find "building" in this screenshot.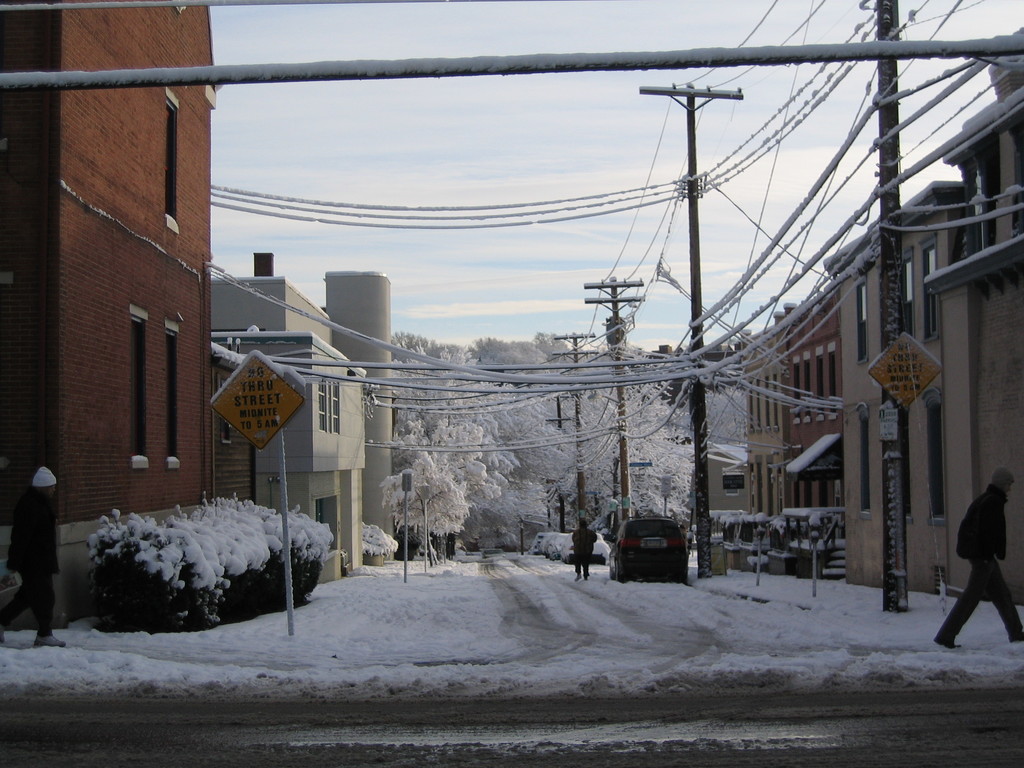
The bounding box for "building" is <bbox>0, 0, 216, 627</bbox>.
